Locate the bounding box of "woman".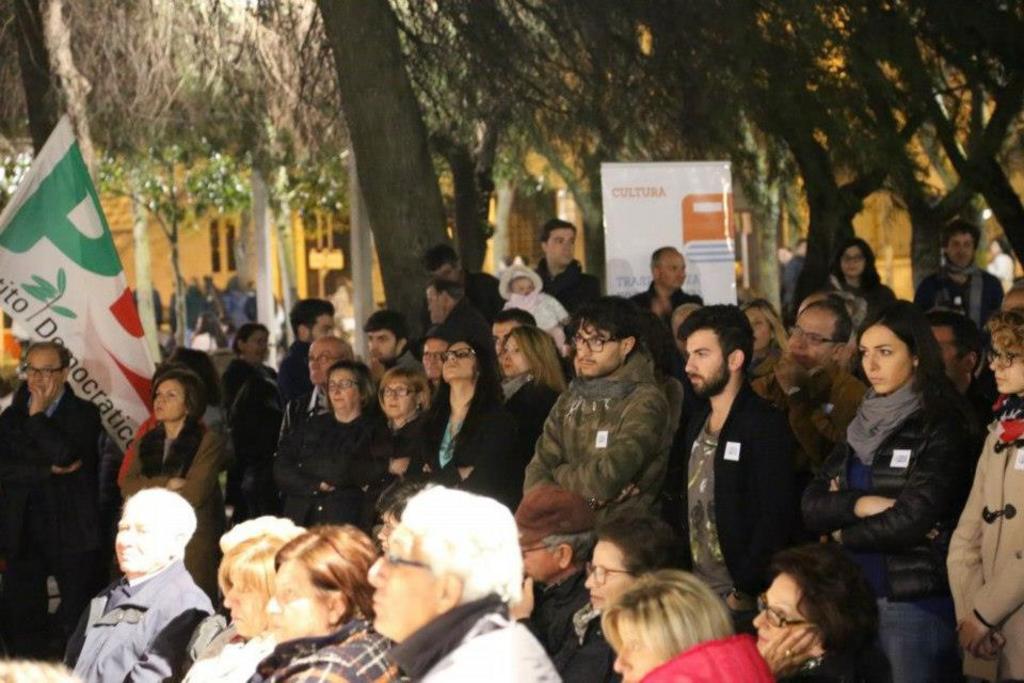
Bounding box: box=[549, 511, 687, 682].
